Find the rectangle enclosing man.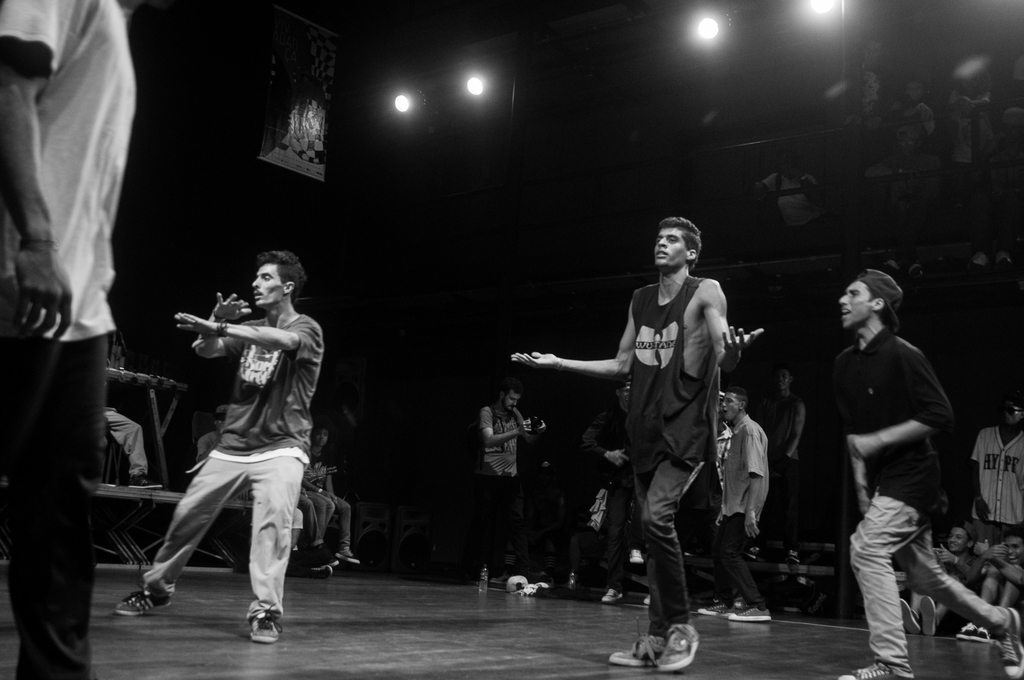
967:387:1023:565.
